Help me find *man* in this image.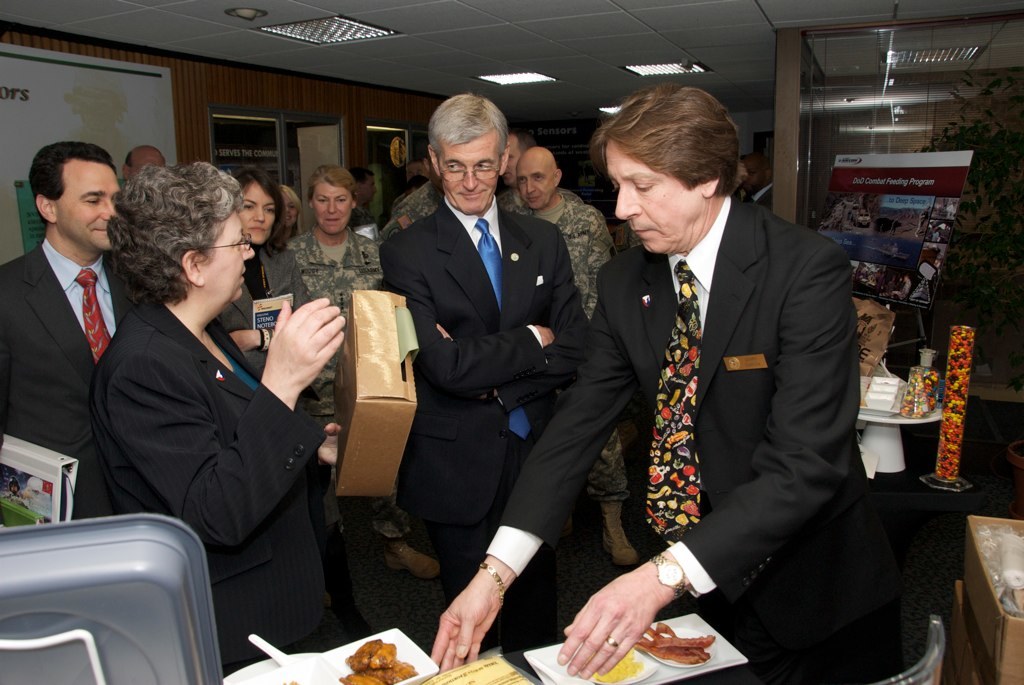
Found it: 738:154:775:212.
